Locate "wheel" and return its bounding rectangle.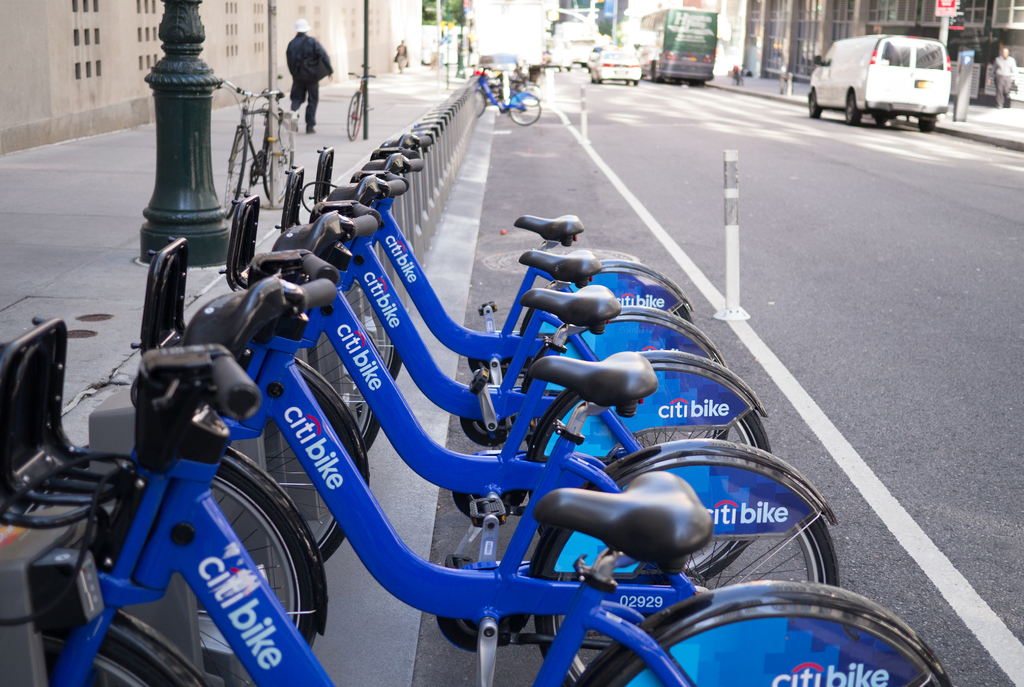
{"left": 475, "top": 87, "right": 489, "bottom": 115}.
